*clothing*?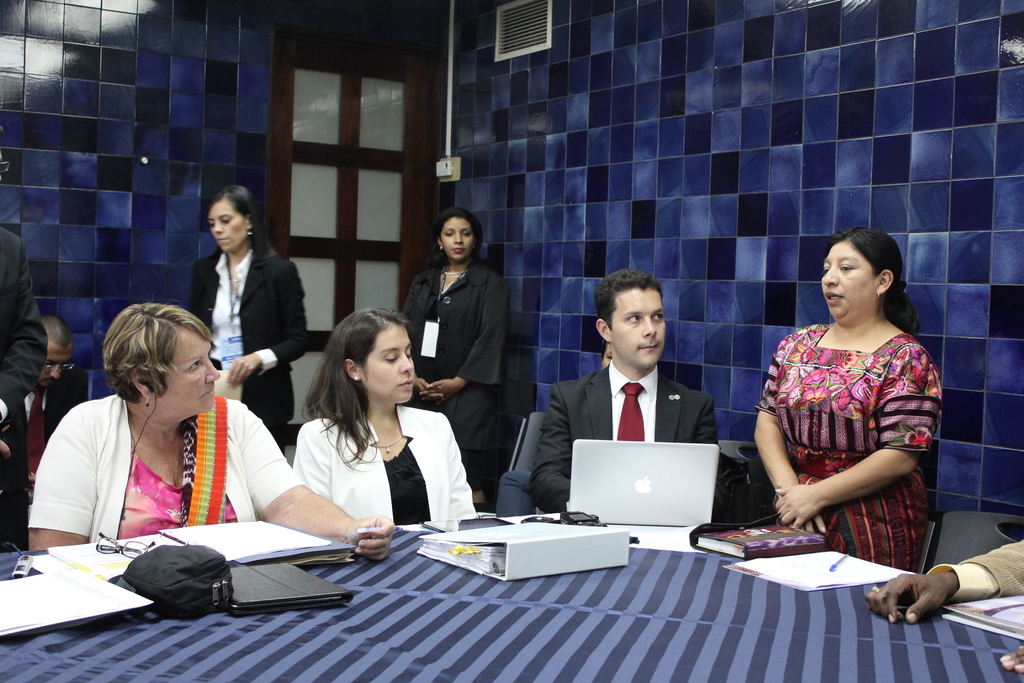
400,261,511,490
